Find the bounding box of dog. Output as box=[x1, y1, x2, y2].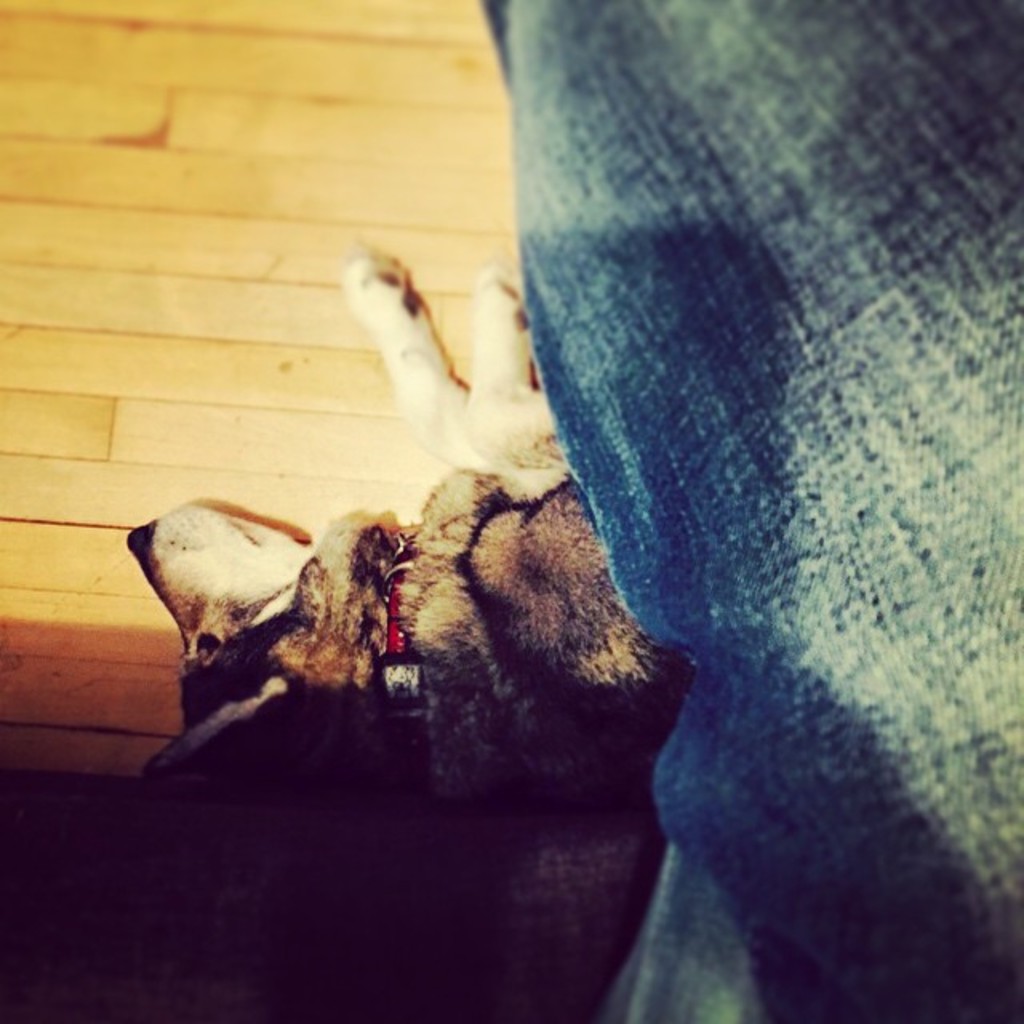
box=[128, 232, 694, 816].
